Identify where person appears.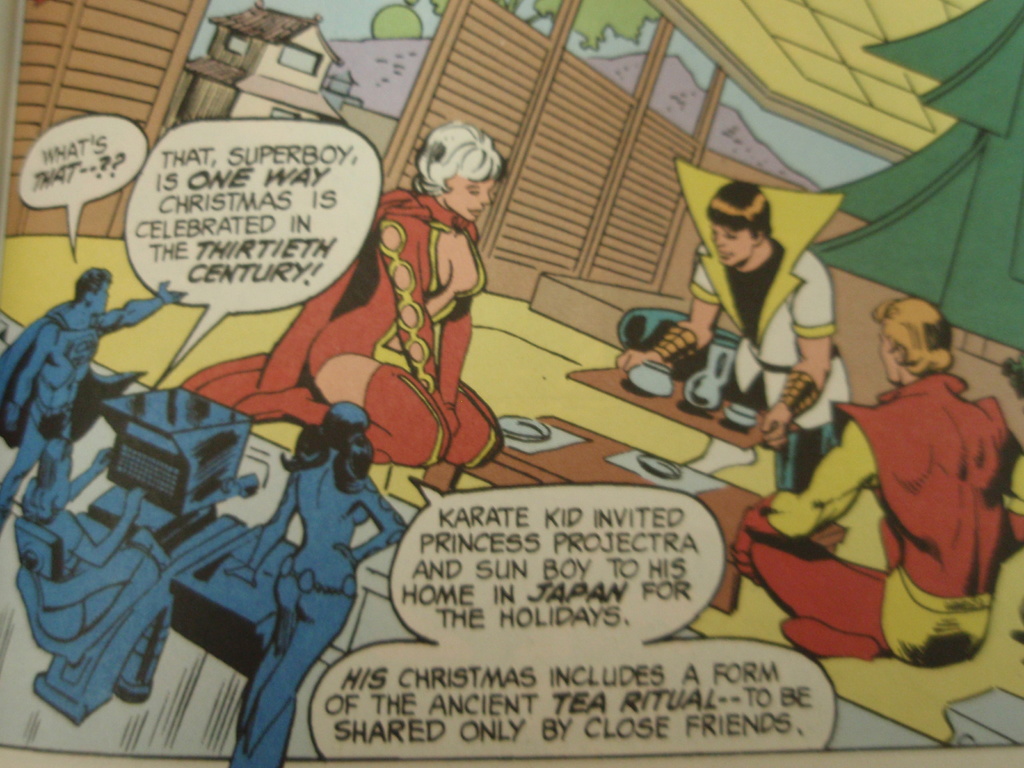
Appears at bbox(0, 265, 189, 525).
